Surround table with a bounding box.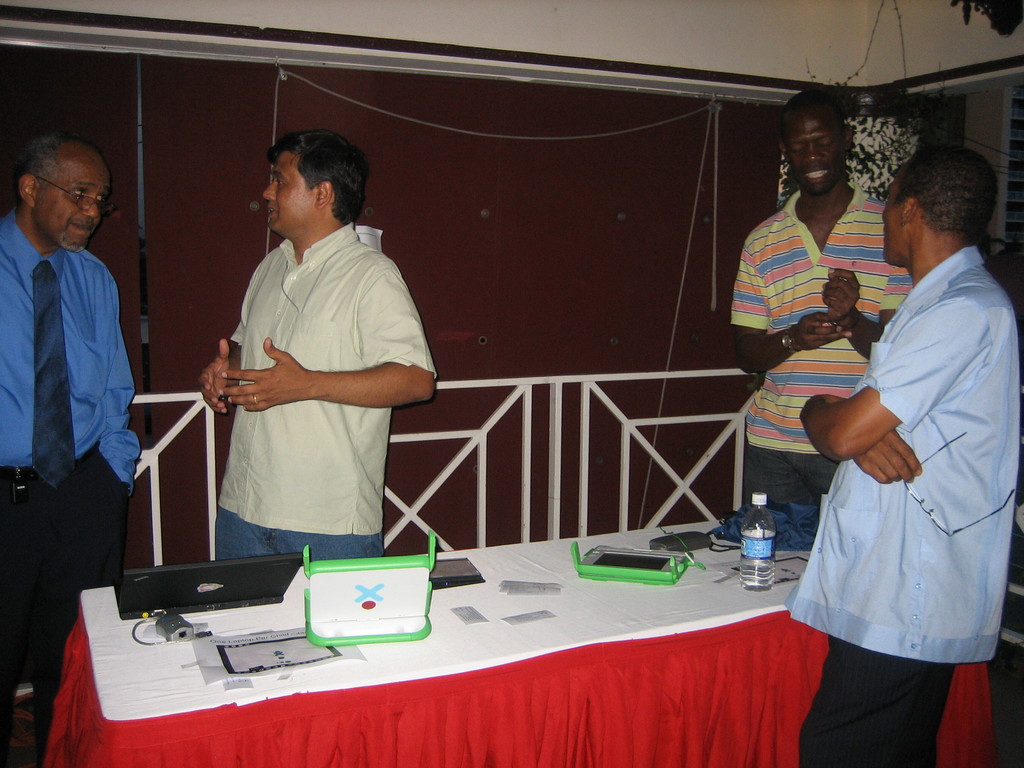
x1=45 y1=521 x2=997 y2=767.
